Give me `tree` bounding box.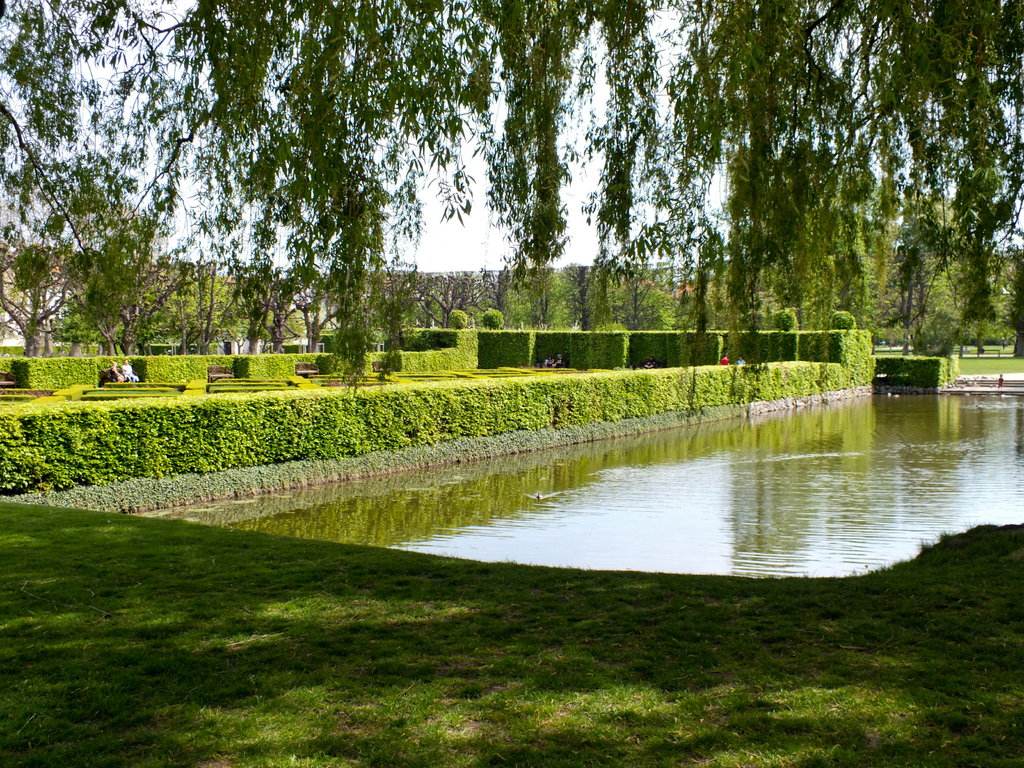
<box>116,258,185,357</box>.
